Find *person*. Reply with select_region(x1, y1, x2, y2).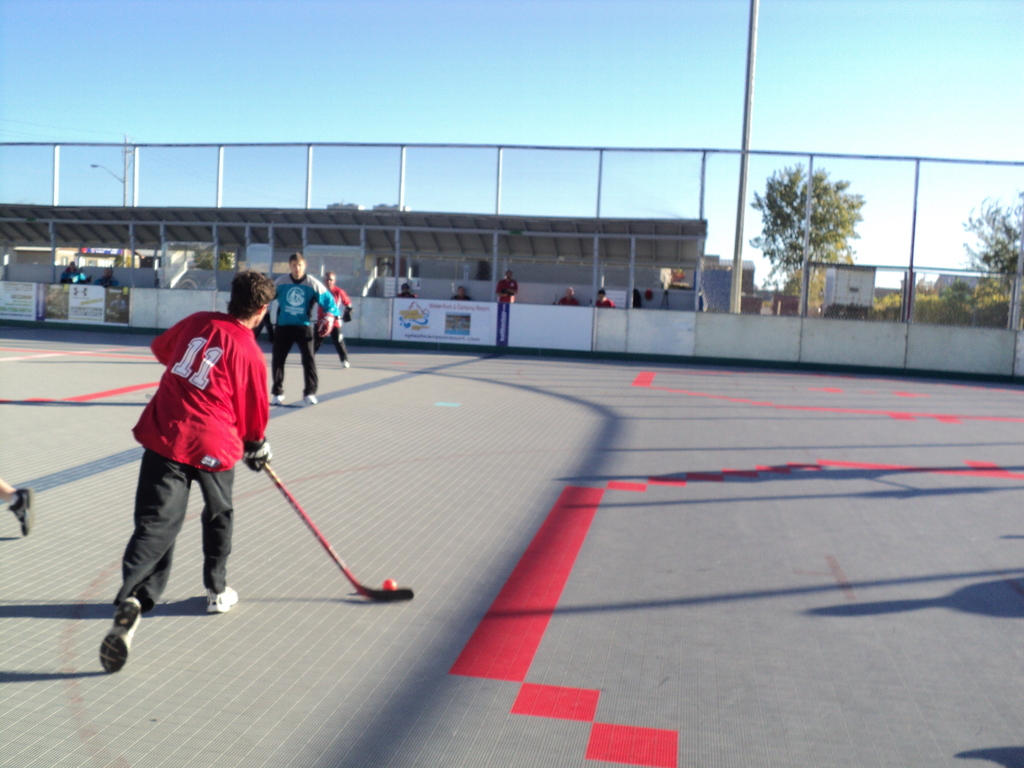
select_region(60, 260, 82, 284).
